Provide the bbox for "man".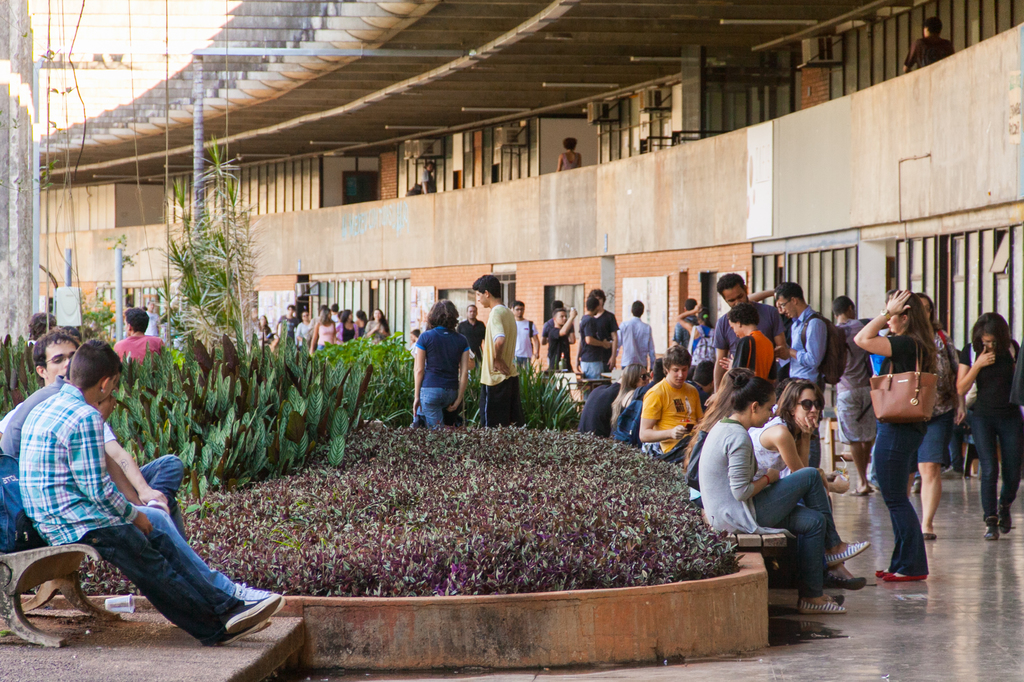
<box>422,163,438,194</box>.
